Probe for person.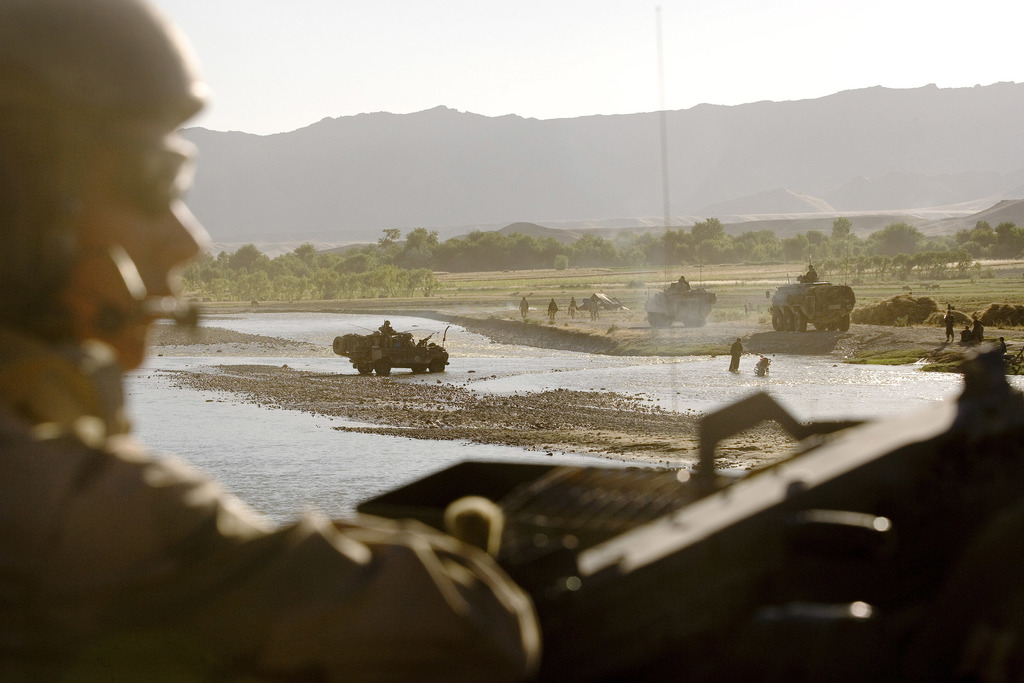
Probe result: [left=545, top=298, right=560, bottom=321].
